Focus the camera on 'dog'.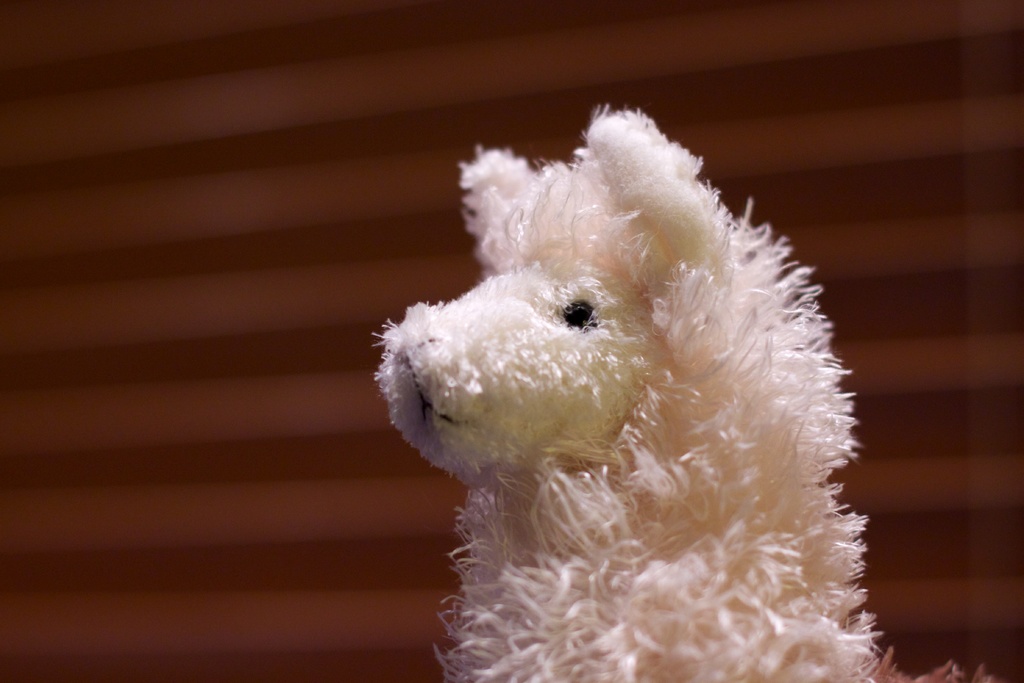
Focus region: box(372, 101, 1005, 682).
